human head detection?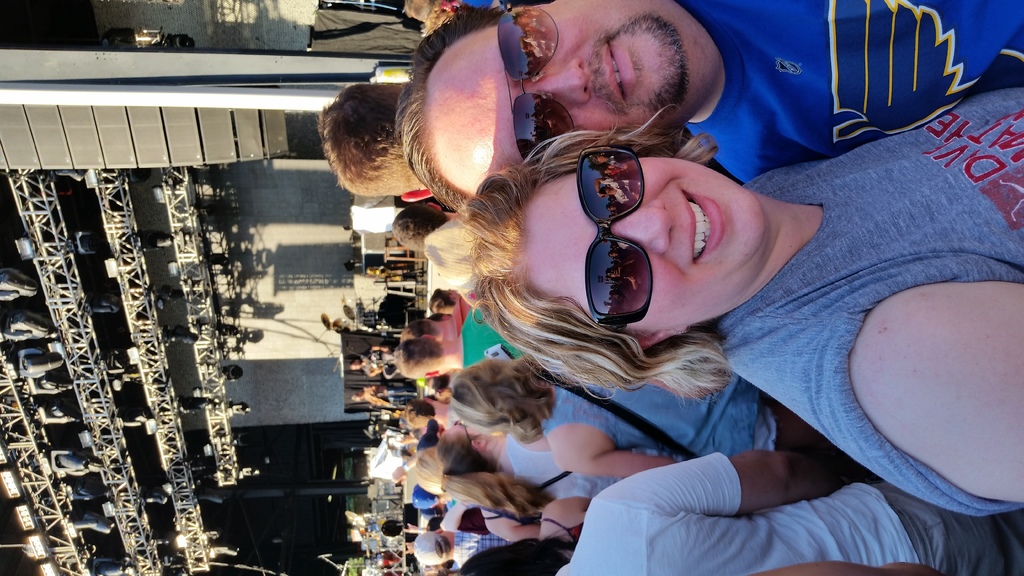
{"x1": 316, "y1": 83, "x2": 430, "y2": 204}
